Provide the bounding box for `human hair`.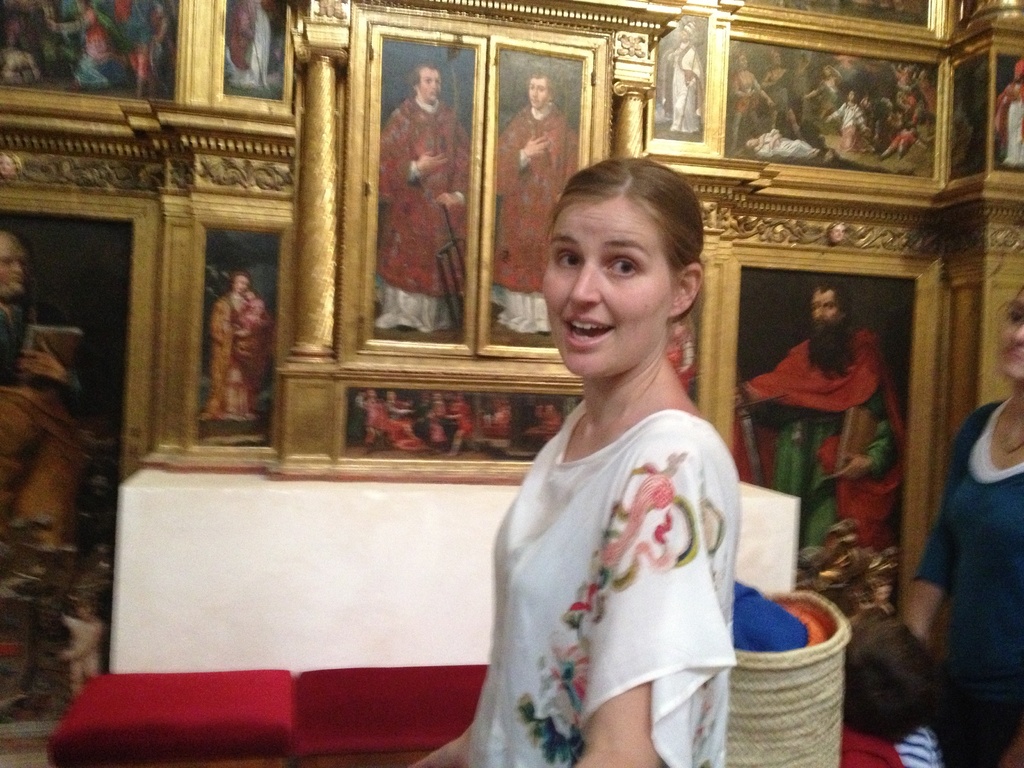
select_region(529, 66, 561, 98).
